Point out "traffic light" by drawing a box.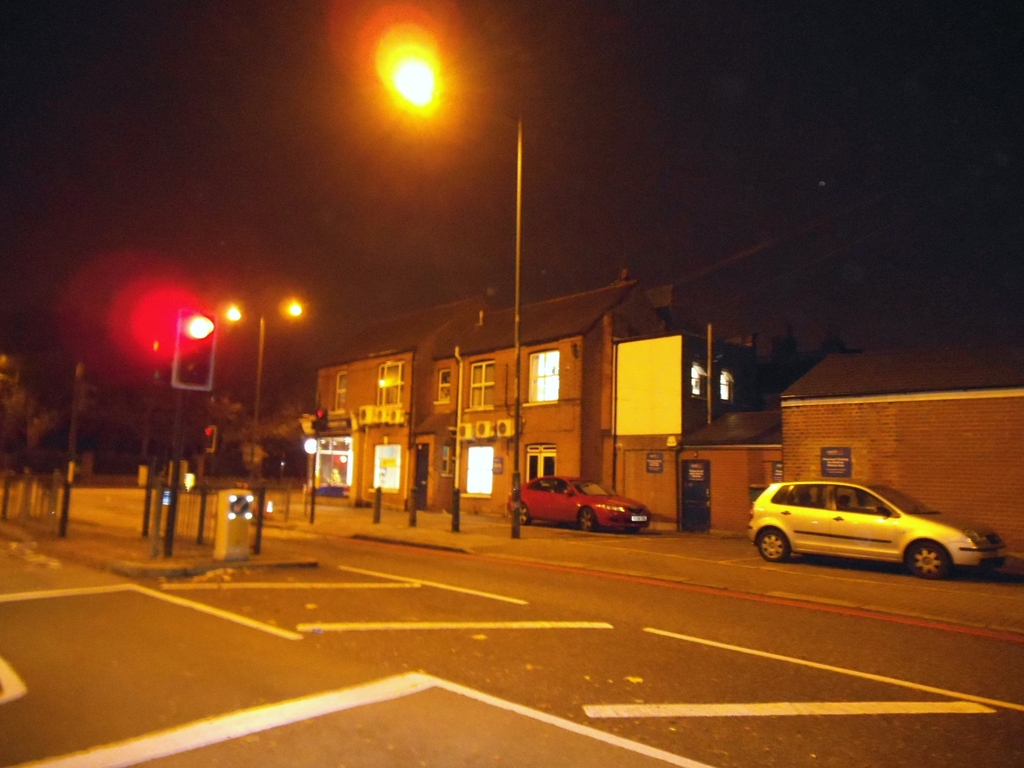
locate(169, 303, 218, 392).
